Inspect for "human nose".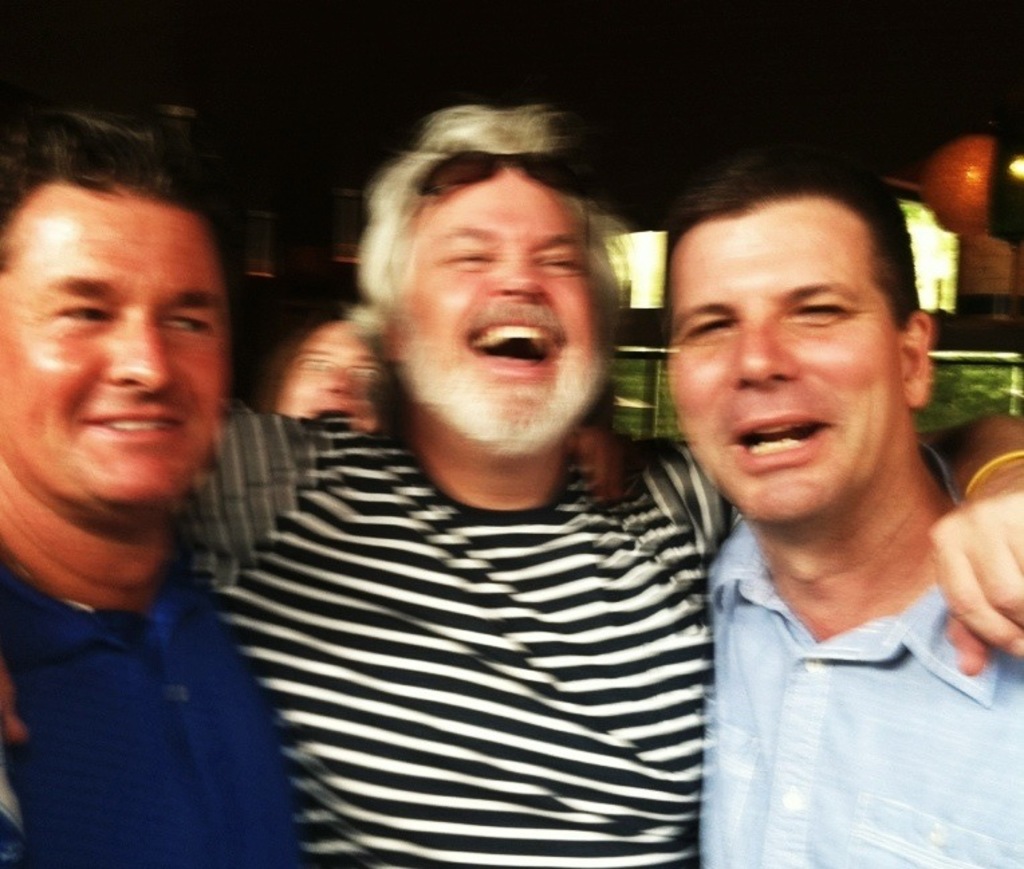
Inspection: detection(326, 367, 351, 397).
